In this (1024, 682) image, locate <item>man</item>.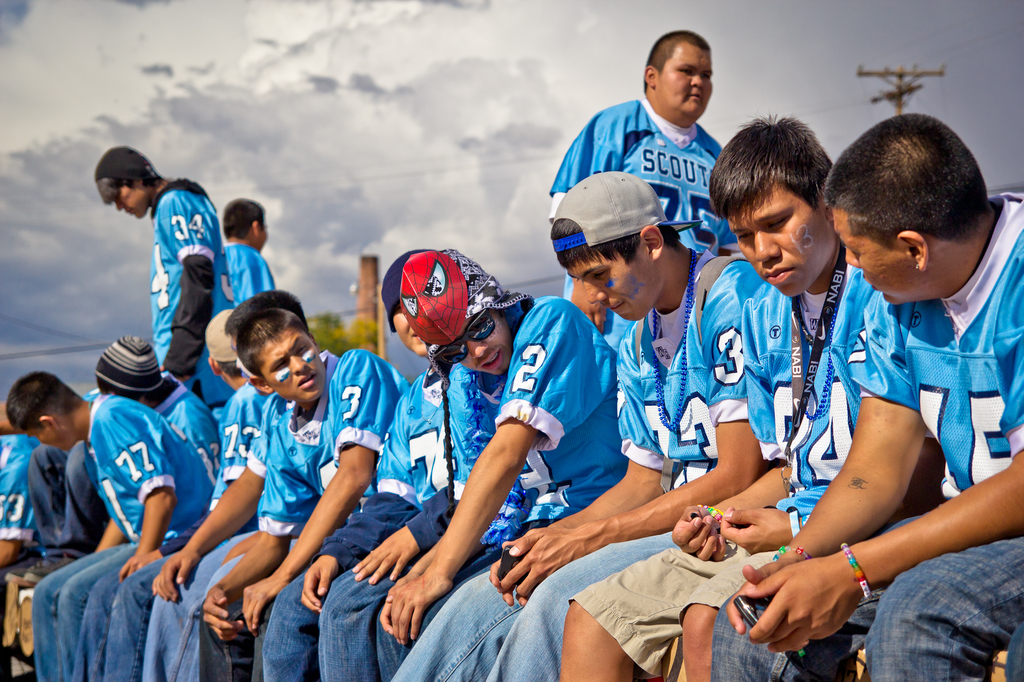
Bounding box: box(260, 258, 452, 681).
